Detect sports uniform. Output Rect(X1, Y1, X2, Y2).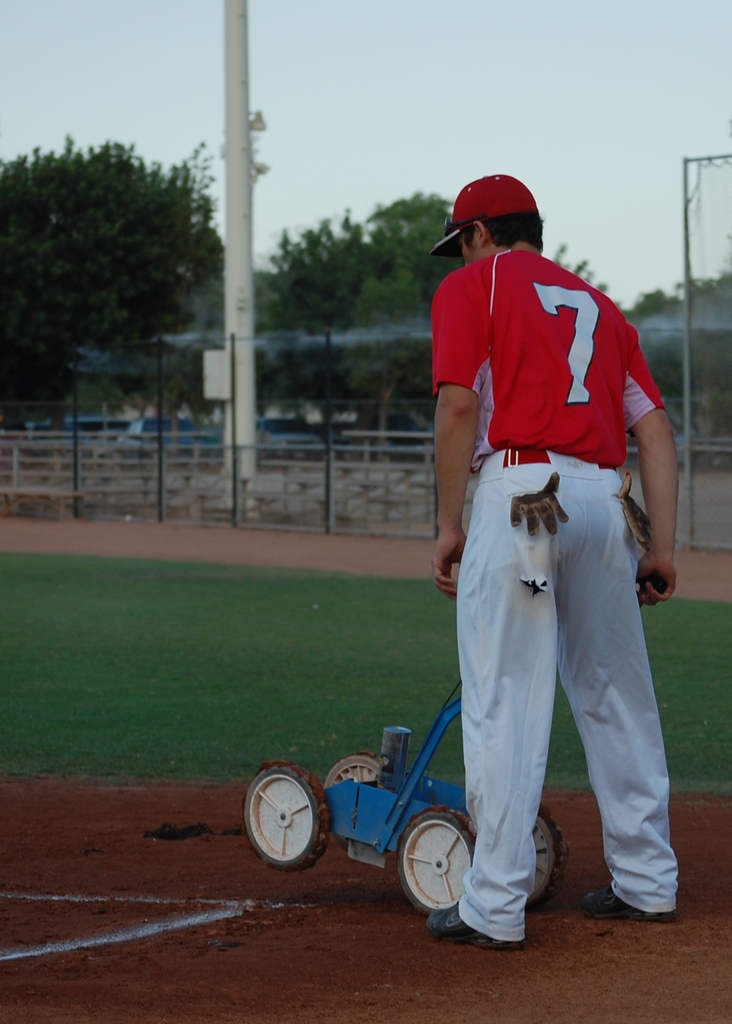
Rect(435, 241, 680, 960).
